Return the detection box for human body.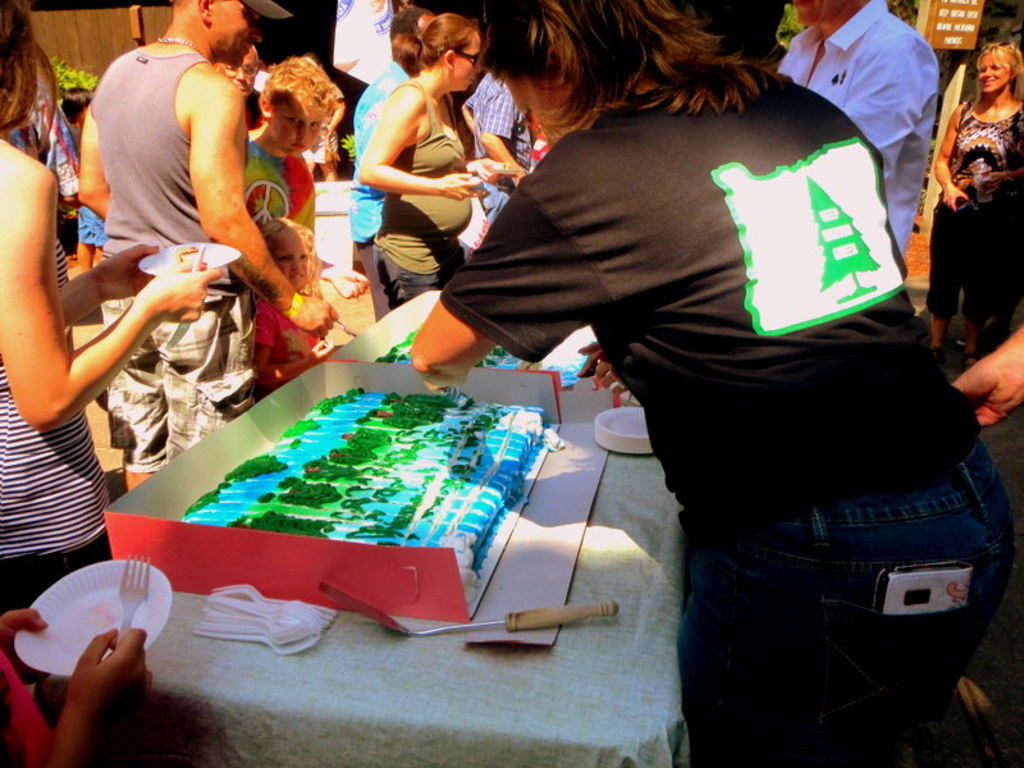
360 12 502 305.
